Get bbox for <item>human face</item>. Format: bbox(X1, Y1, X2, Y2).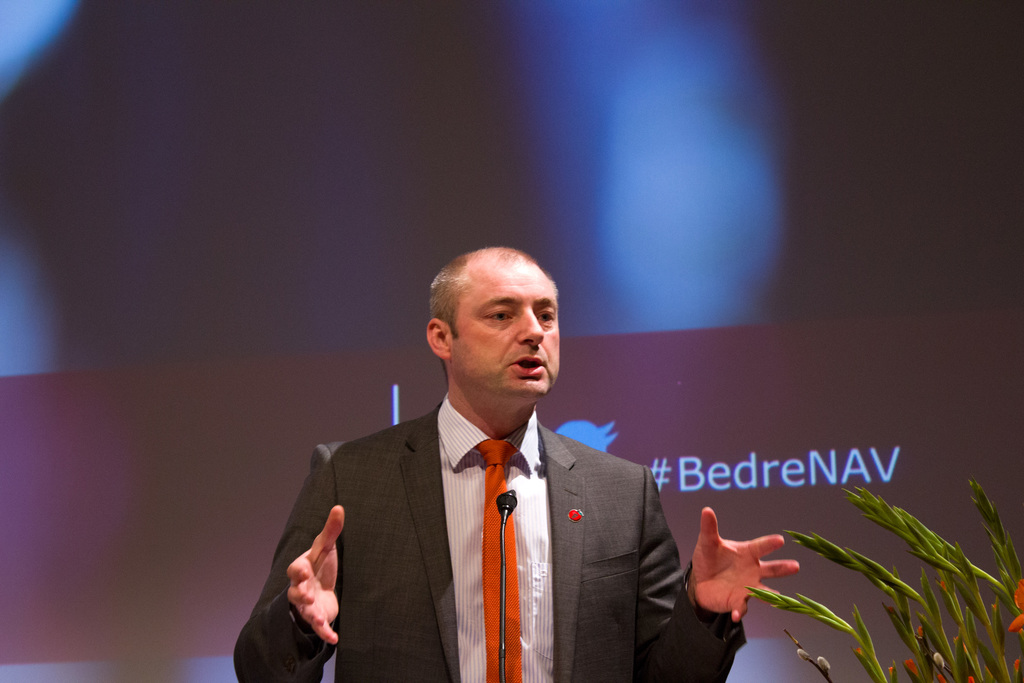
bbox(455, 259, 561, 397).
